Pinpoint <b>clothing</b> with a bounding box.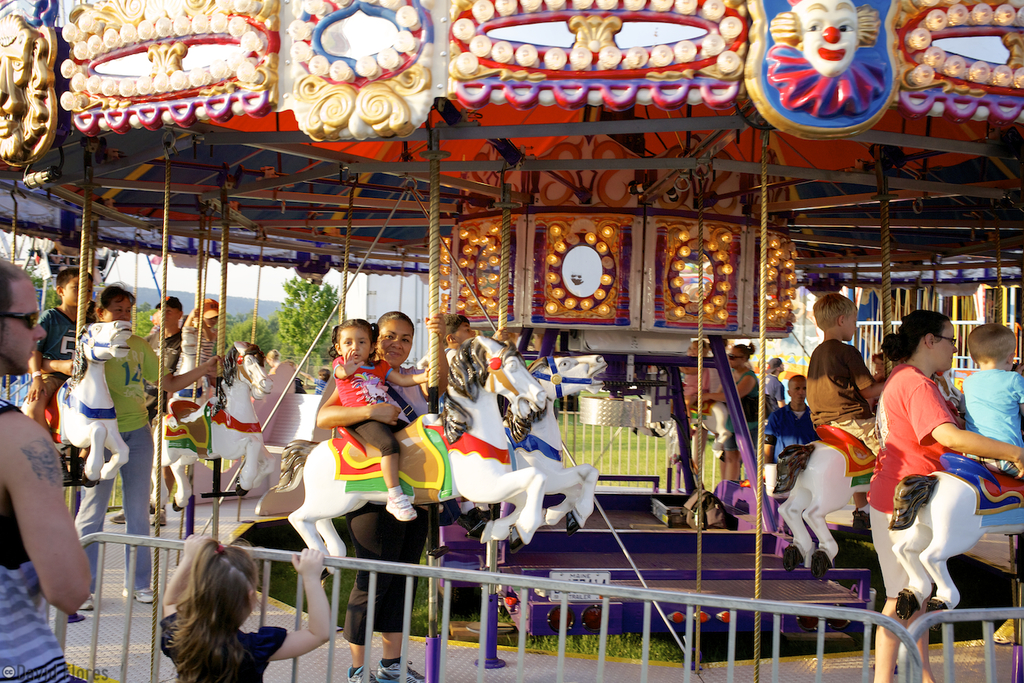
{"x1": 455, "y1": 499, "x2": 478, "y2": 515}.
